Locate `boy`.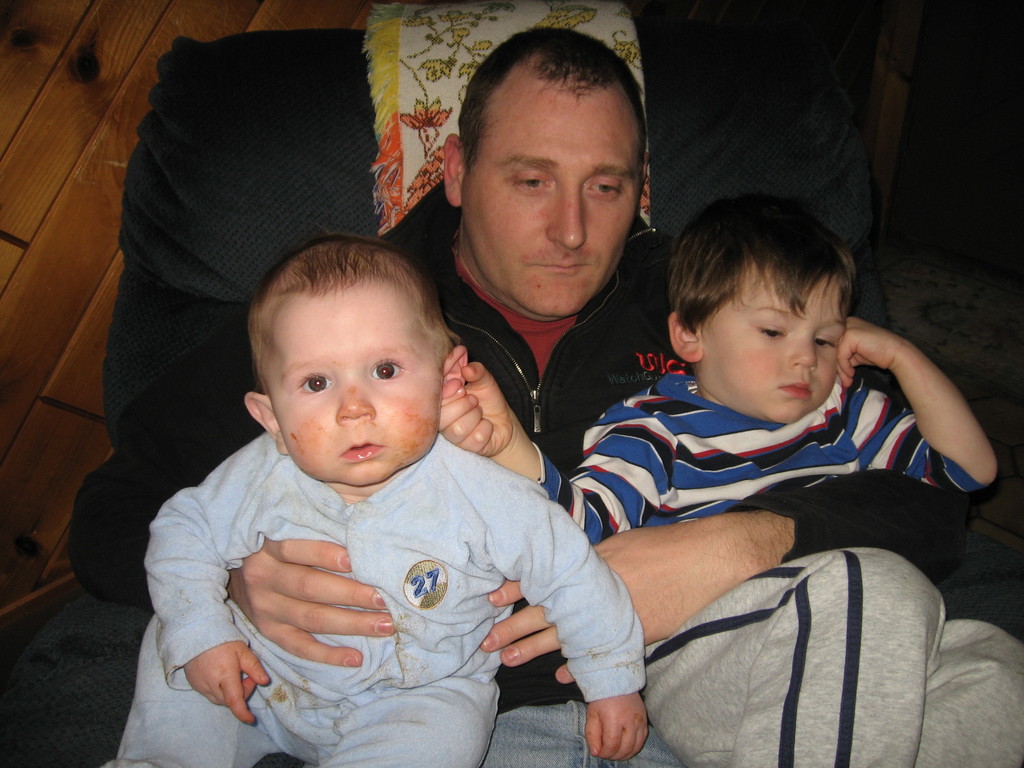
Bounding box: pyautogui.locateOnScreen(436, 209, 1023, 767).
